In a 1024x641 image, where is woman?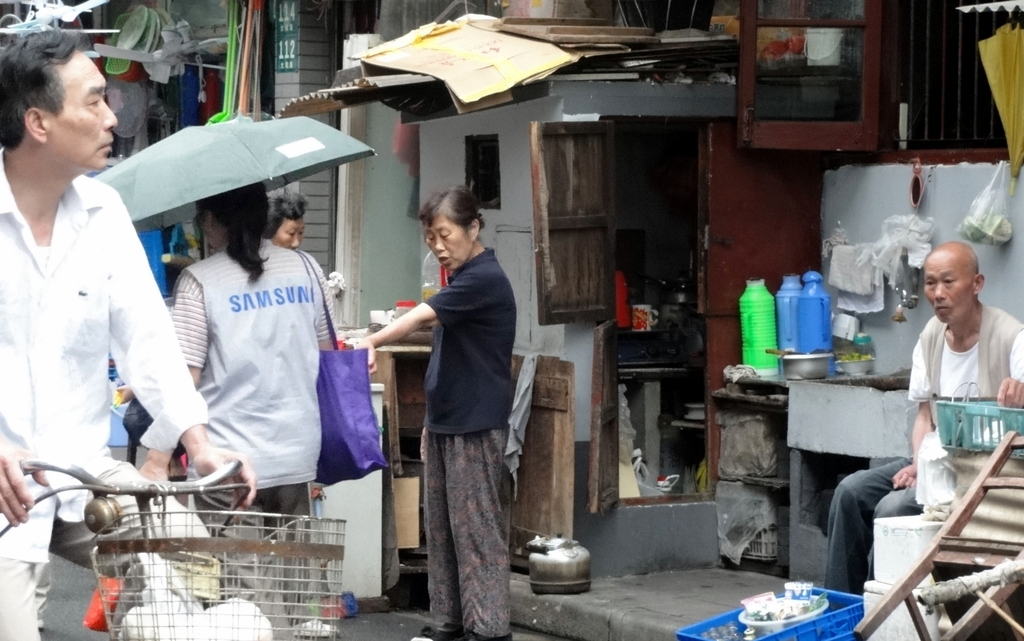
Rect(136, 184, 337, 640).
